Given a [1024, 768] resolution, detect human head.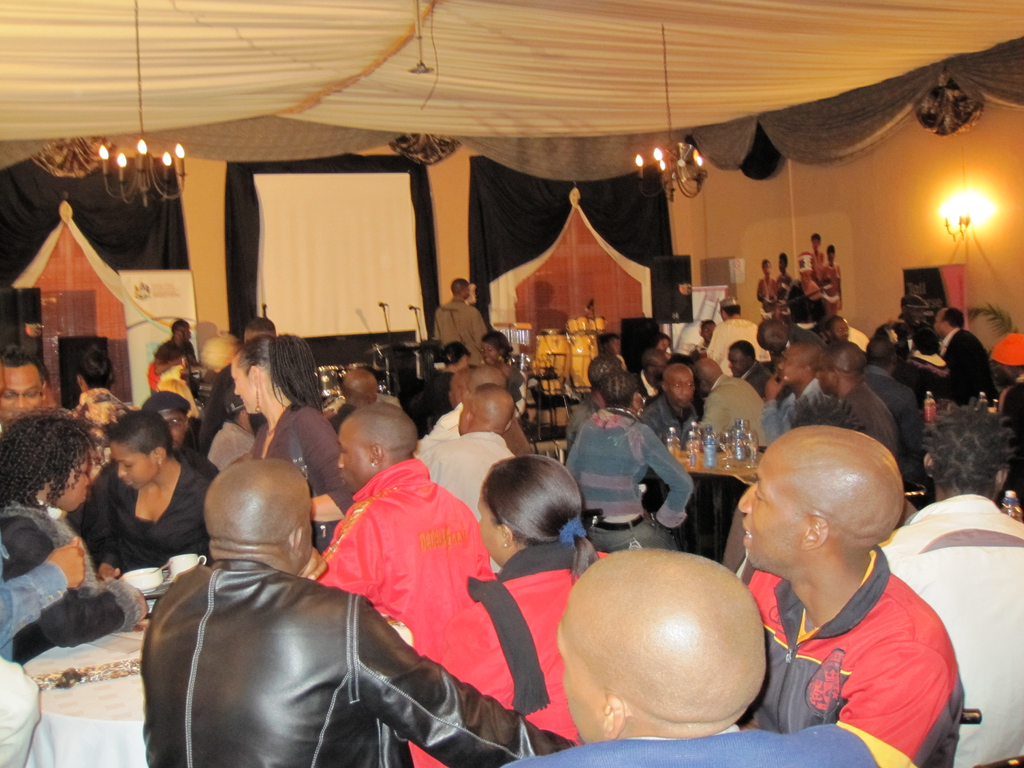
[x1=664, y1=367, x2=692, y2=406].
